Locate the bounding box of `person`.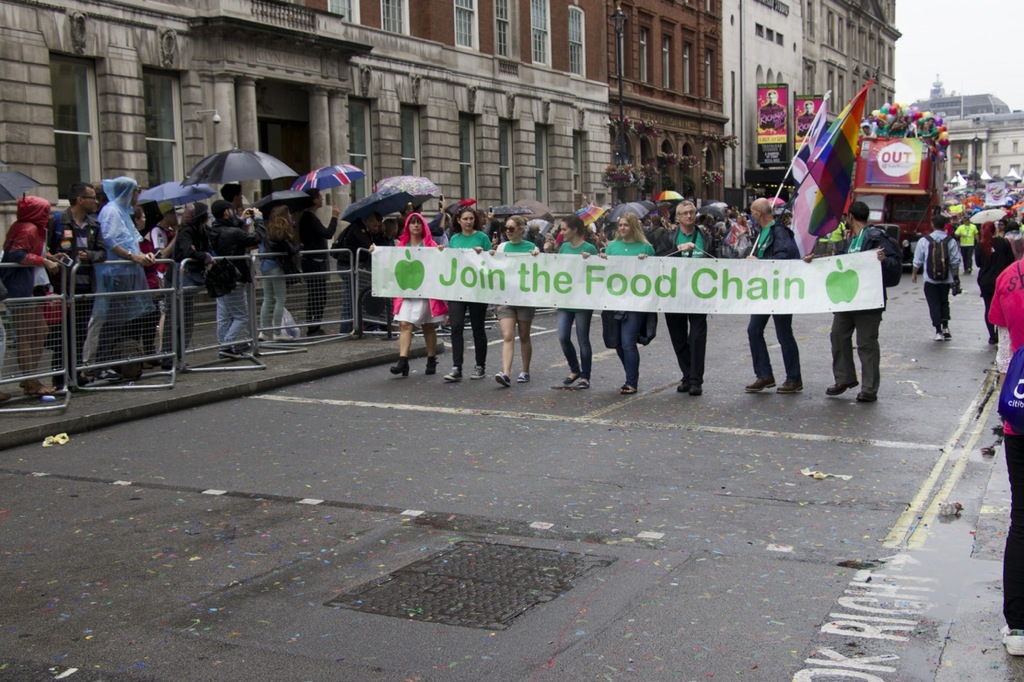
Bounding box: bbox(182, 200, 266, 354).
